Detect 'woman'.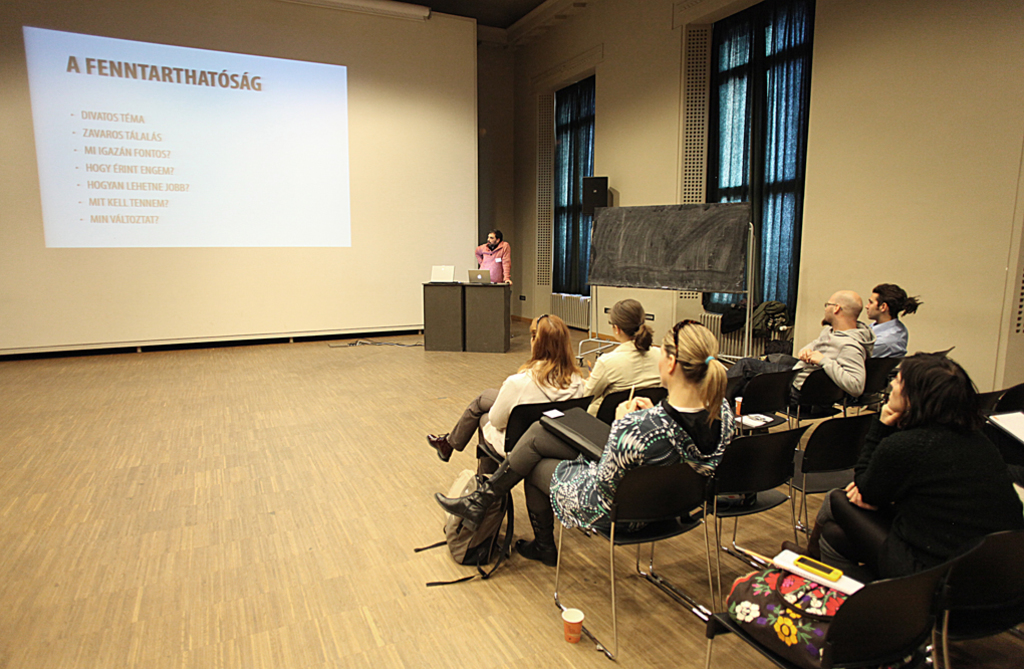
Detected at locate(779, 354, 1023, 571).
